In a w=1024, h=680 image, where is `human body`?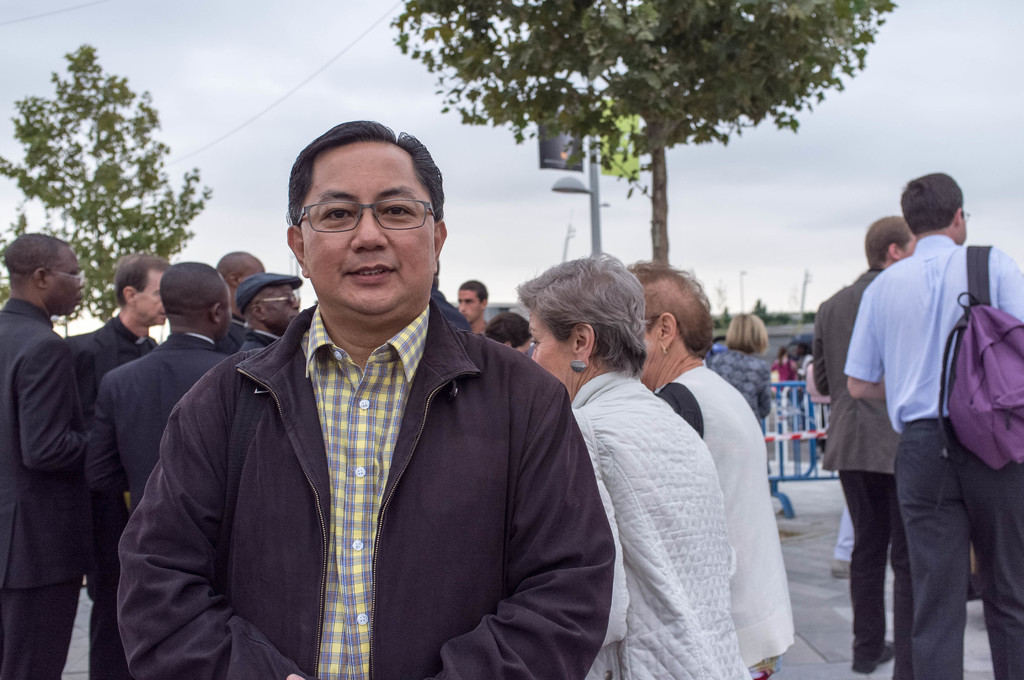
<box>705,345,772,419</box>.
